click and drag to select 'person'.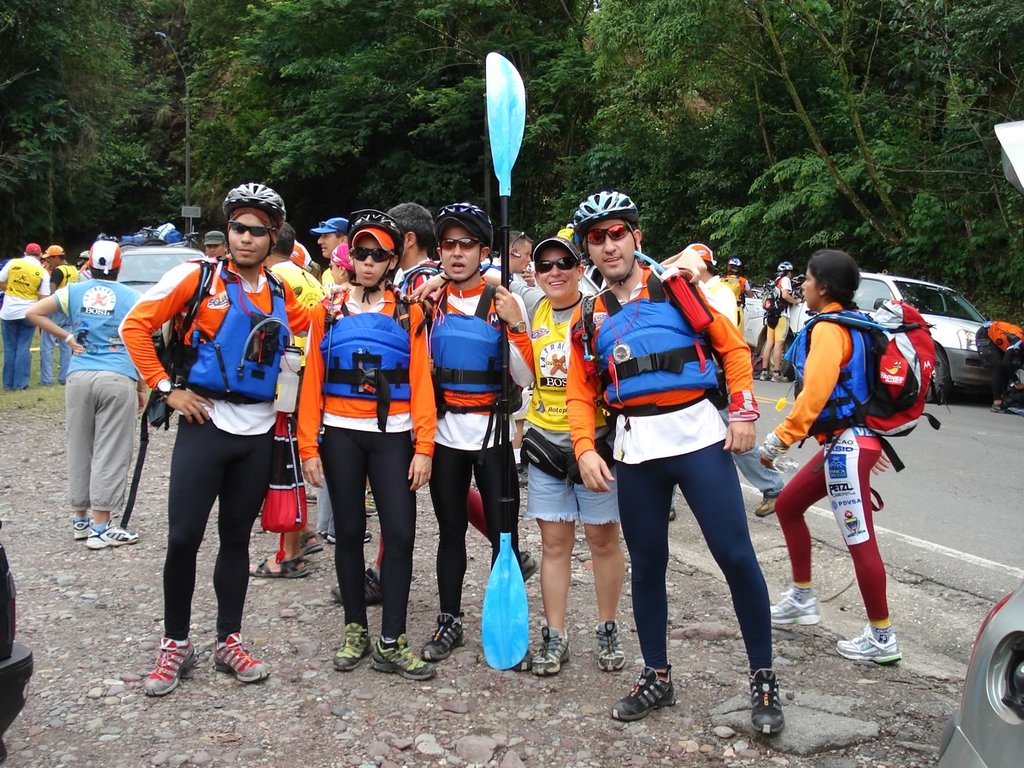
Selection: rect(200, 231, 228, 260).
